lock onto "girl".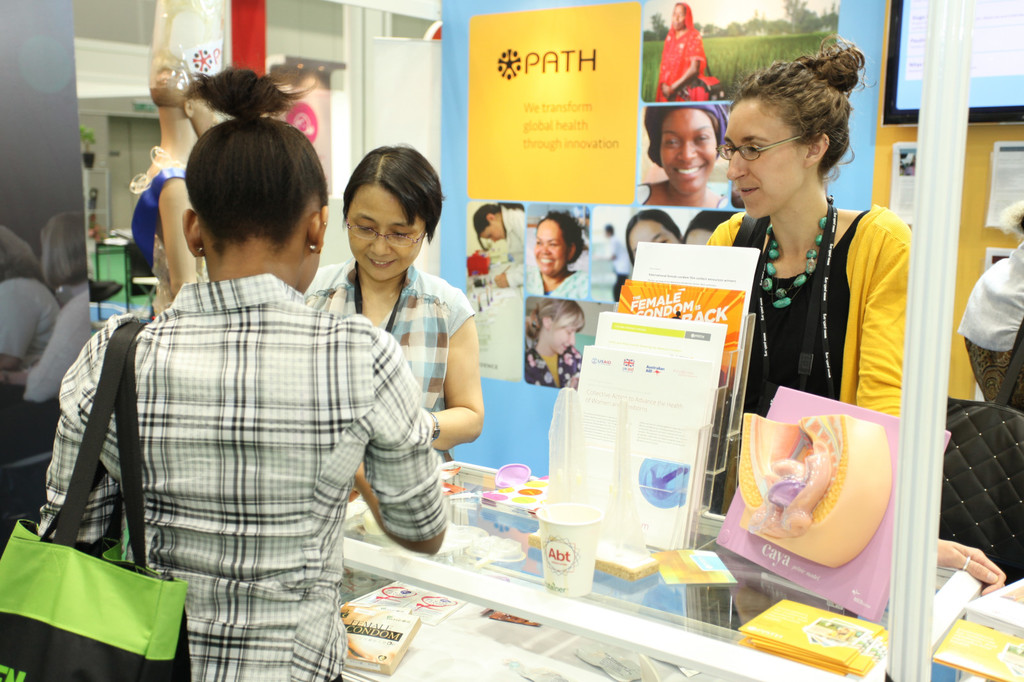
Locked: detection(303, 145, 486, 459).
